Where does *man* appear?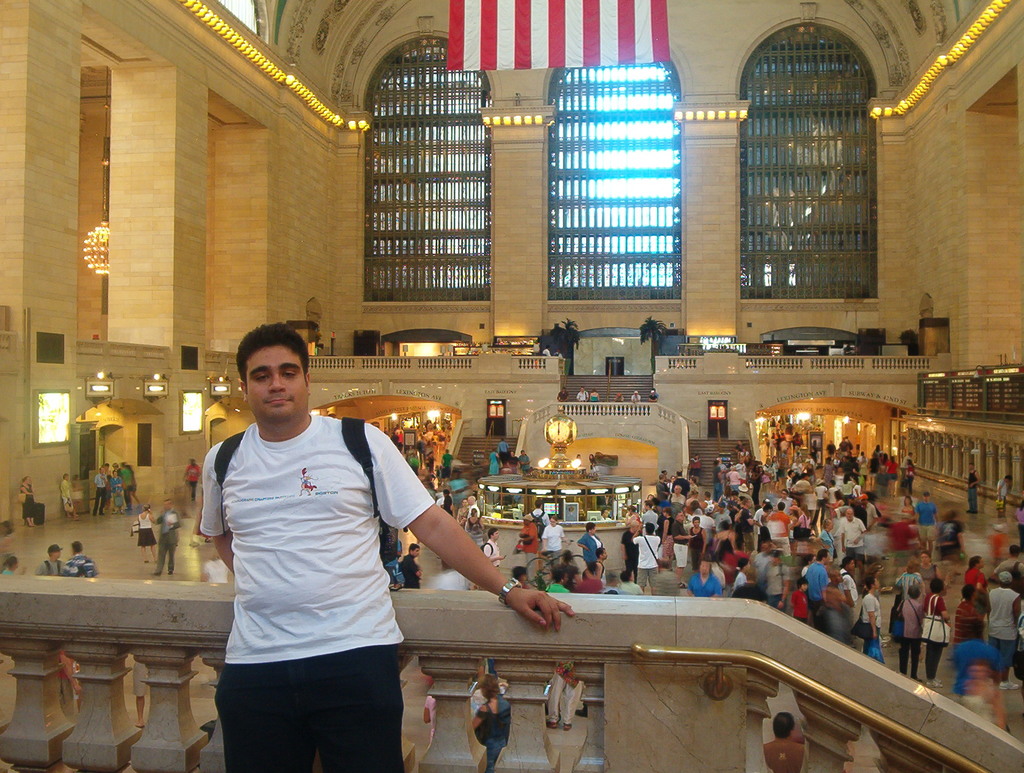
Appears at x1=191 y1=327 x2=575 y2=772.
